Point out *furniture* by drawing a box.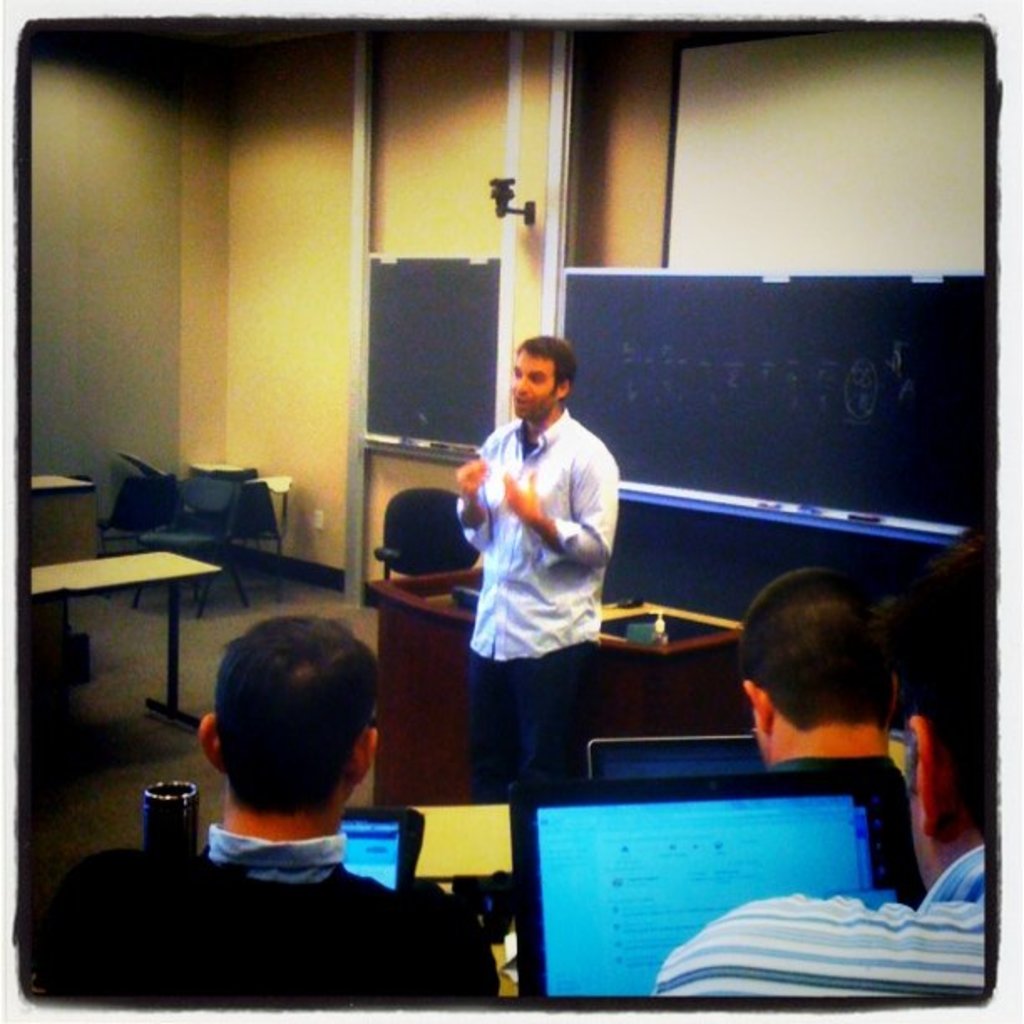
box(131, 470, 253, 622).
